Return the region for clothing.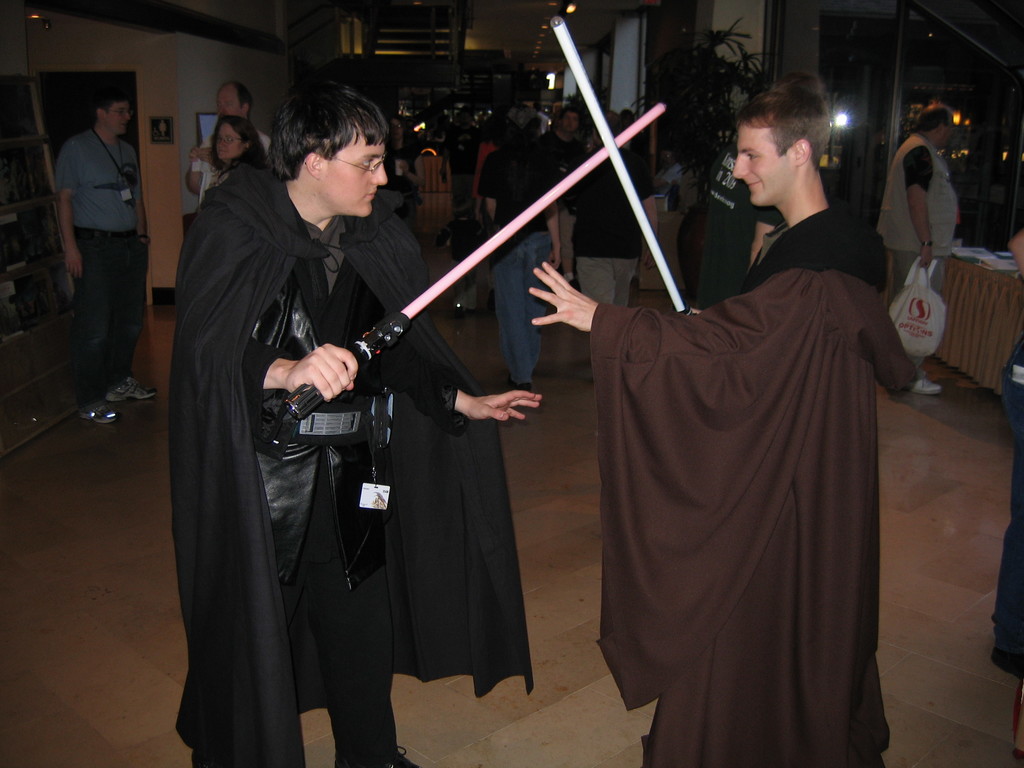
select_region(178, 161, 536, 767).
